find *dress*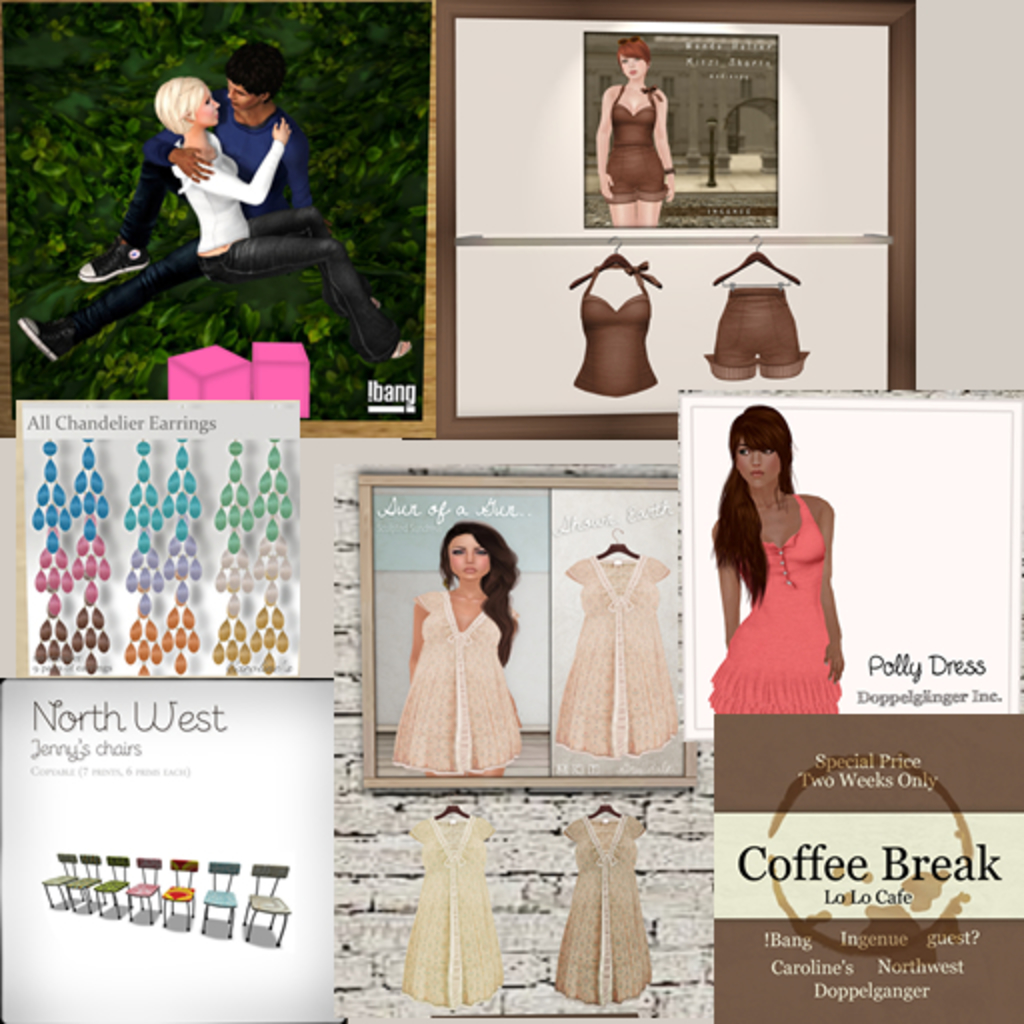
bbox(708, 490, 848, 712)
